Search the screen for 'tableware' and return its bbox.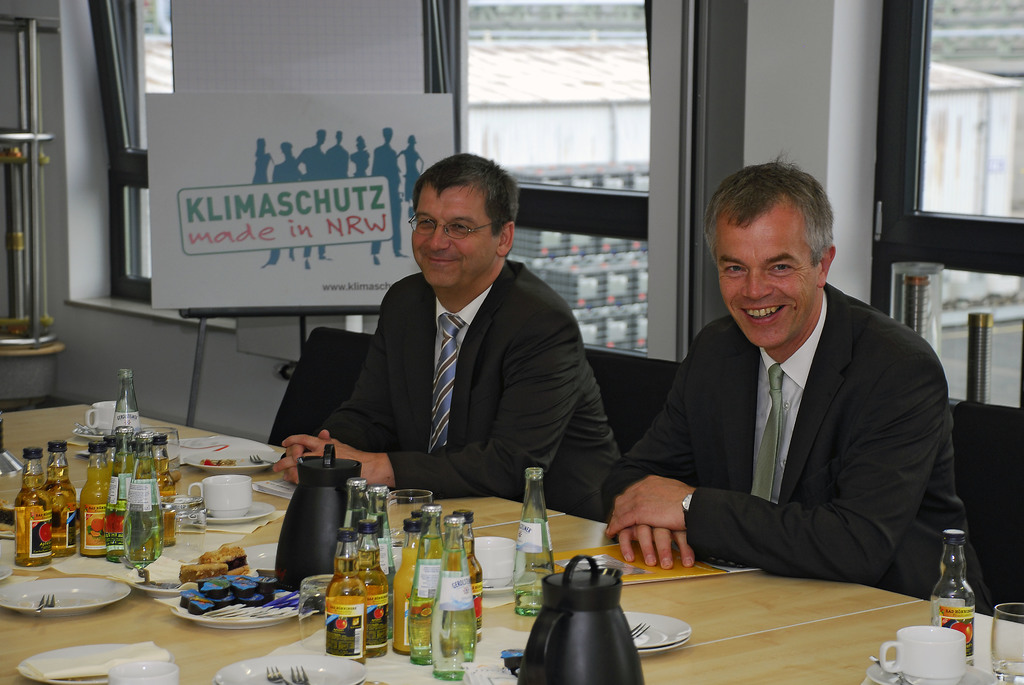
Found: [x1=245, y1=451, x2=278, y2=467].
